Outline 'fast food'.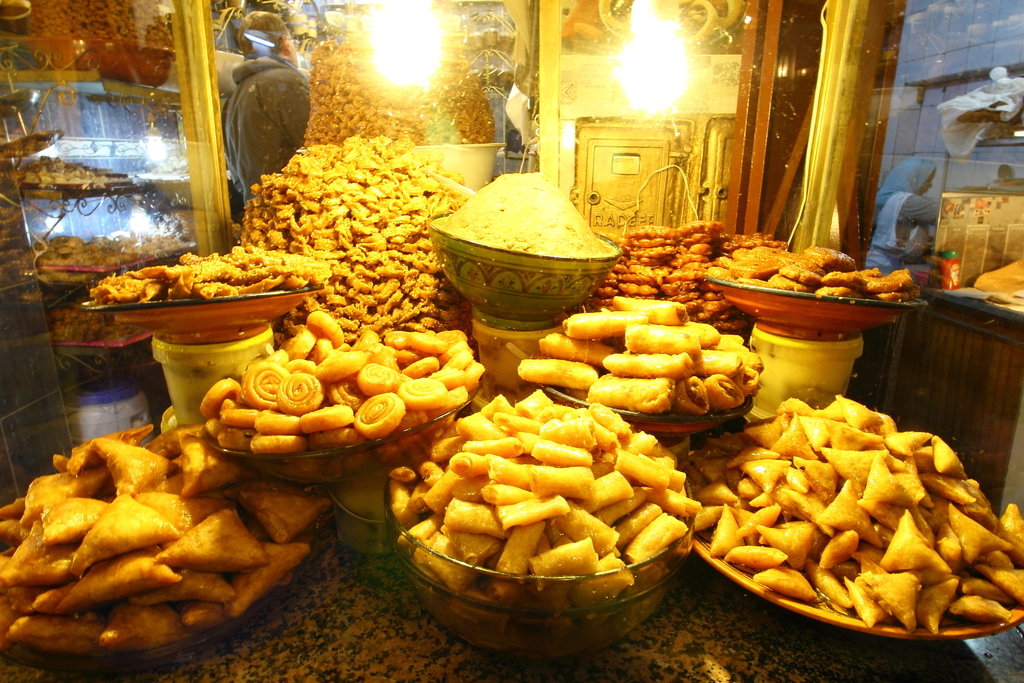
Outline: [left=581, top=377, right=675, bottom=411].
